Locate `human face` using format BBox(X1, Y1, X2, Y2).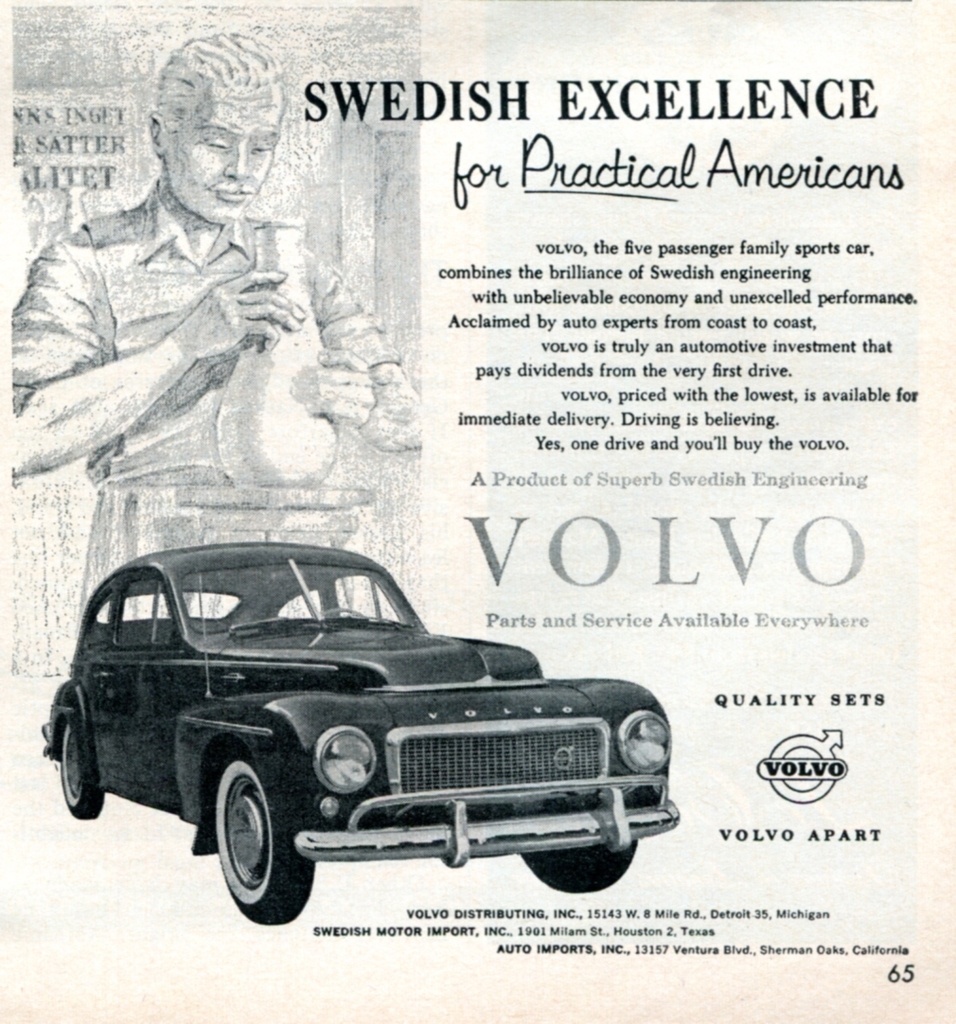
BBox(138, 71, 291, 203).
